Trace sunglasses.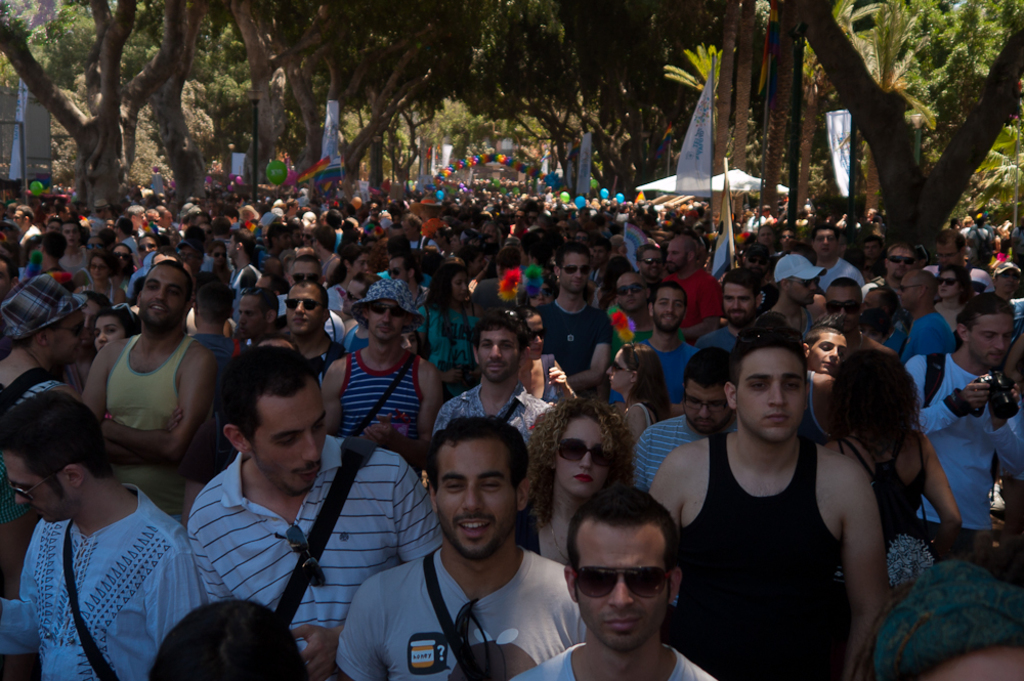
Traced to select_region(939, 278, 952, 287).
